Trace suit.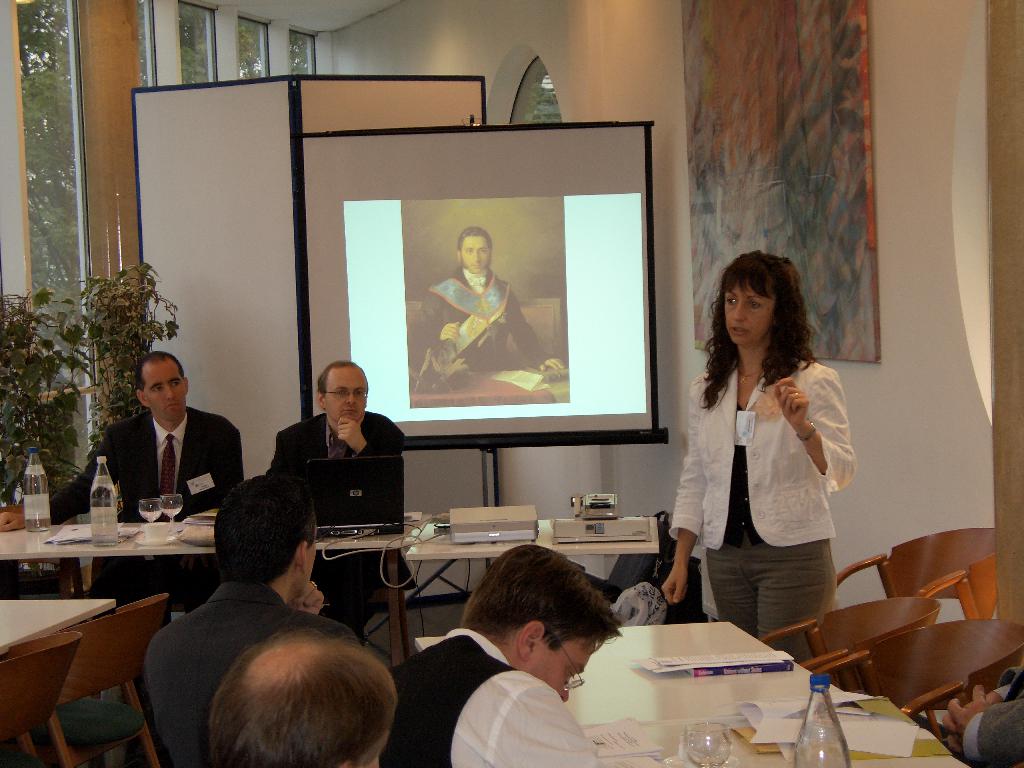
Traced to <box>103,397,230,518</box>.
